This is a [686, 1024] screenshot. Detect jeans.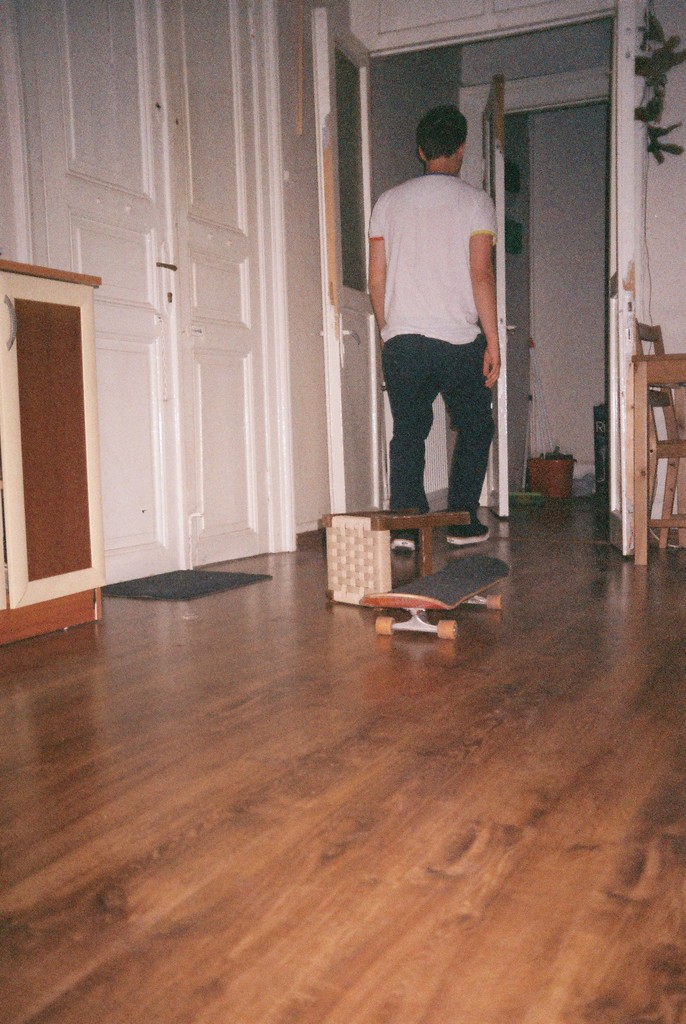
[left=365, top=332, right=502, bottom=540].
